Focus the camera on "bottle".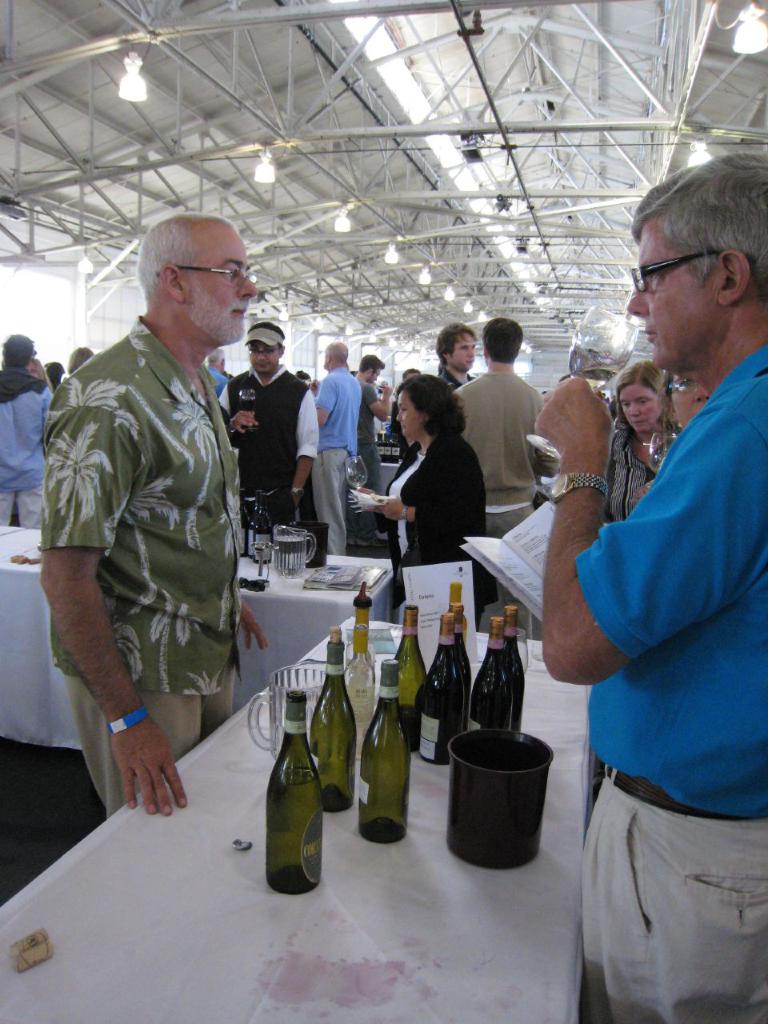
Focus region: {"x1": 310, "y1": 626, "x2": 355, "y2": 812}.
